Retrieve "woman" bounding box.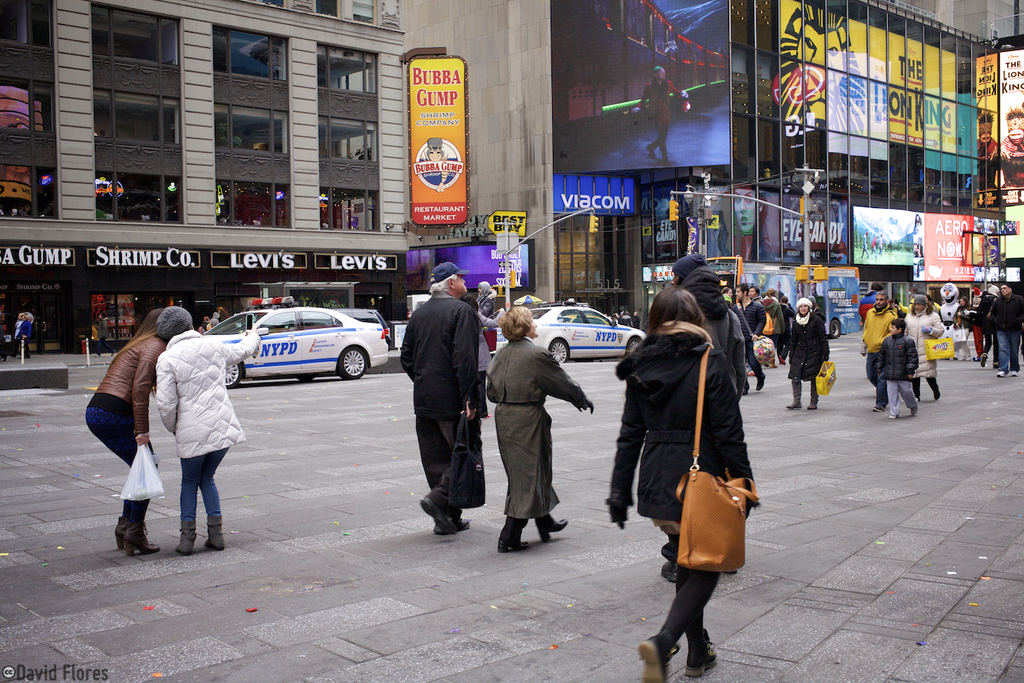
Bounding box: BBox(17, 314, 31, 355).
